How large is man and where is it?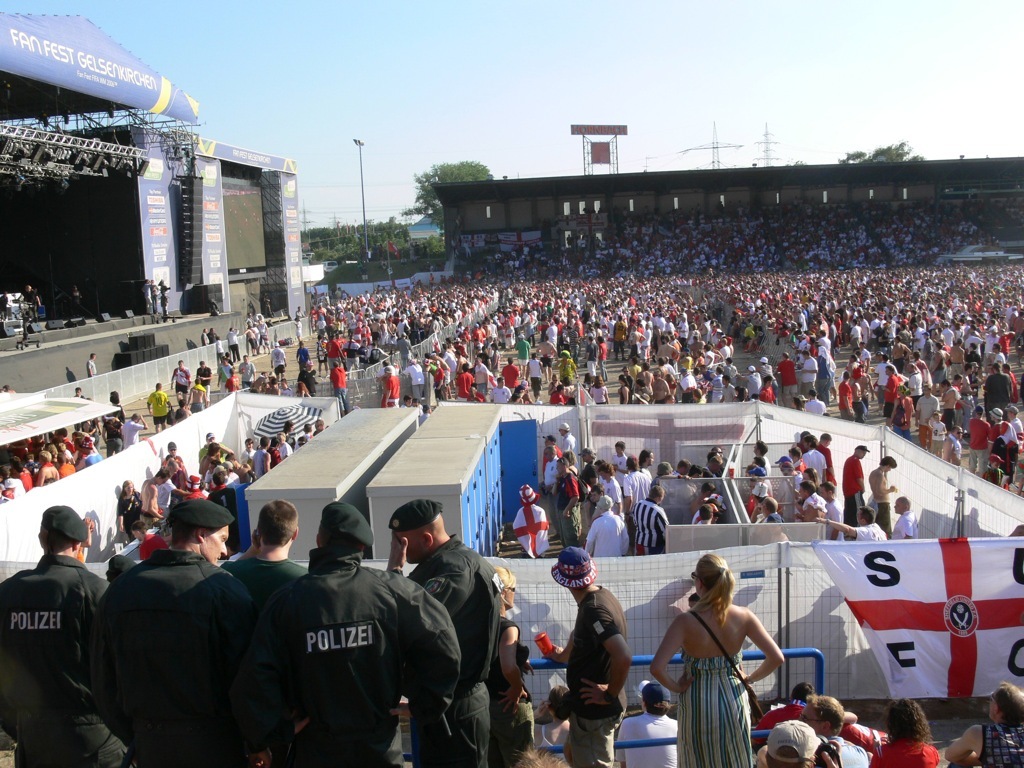
Bounding box: 802, 435, 830, 476.
